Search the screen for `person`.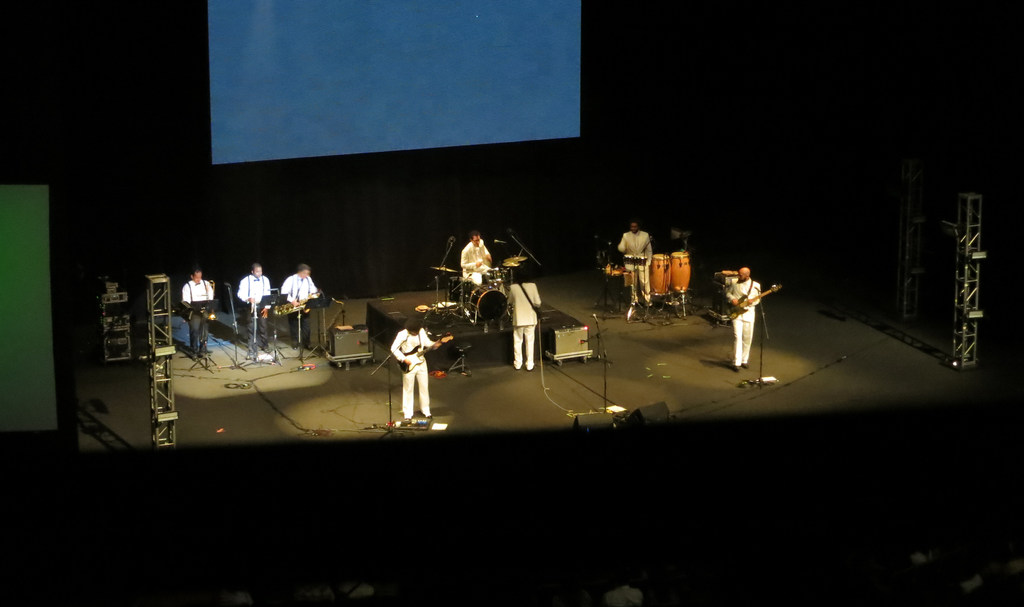
Found at left=278, top=265, right=320, bottom=349.
